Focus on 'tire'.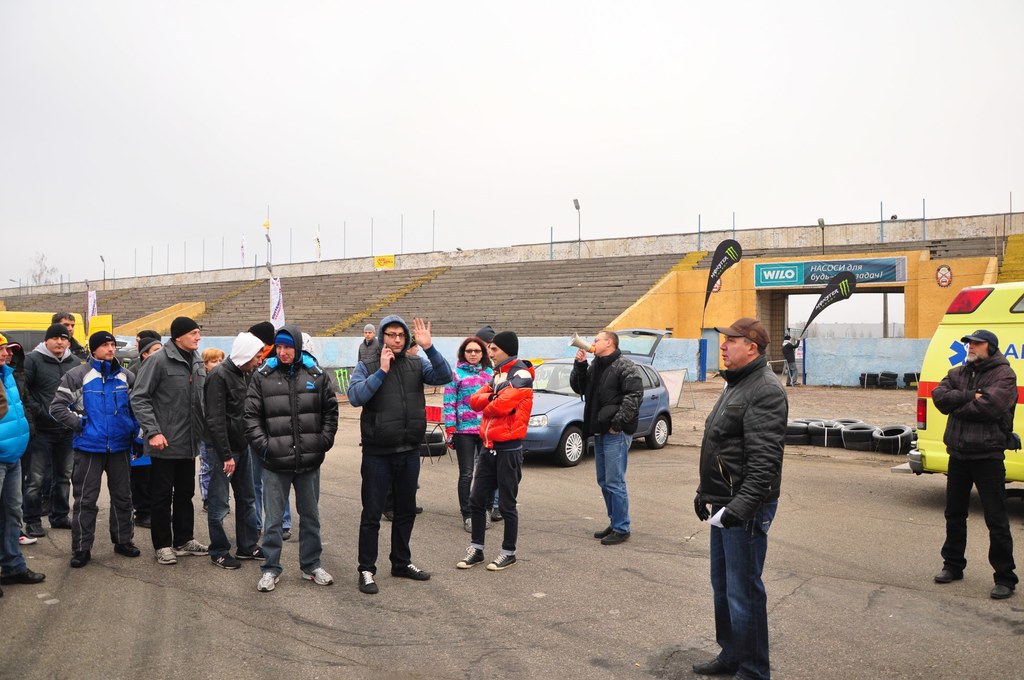
Focused at [x1=810, y1=421, x2=842, y2=435].
